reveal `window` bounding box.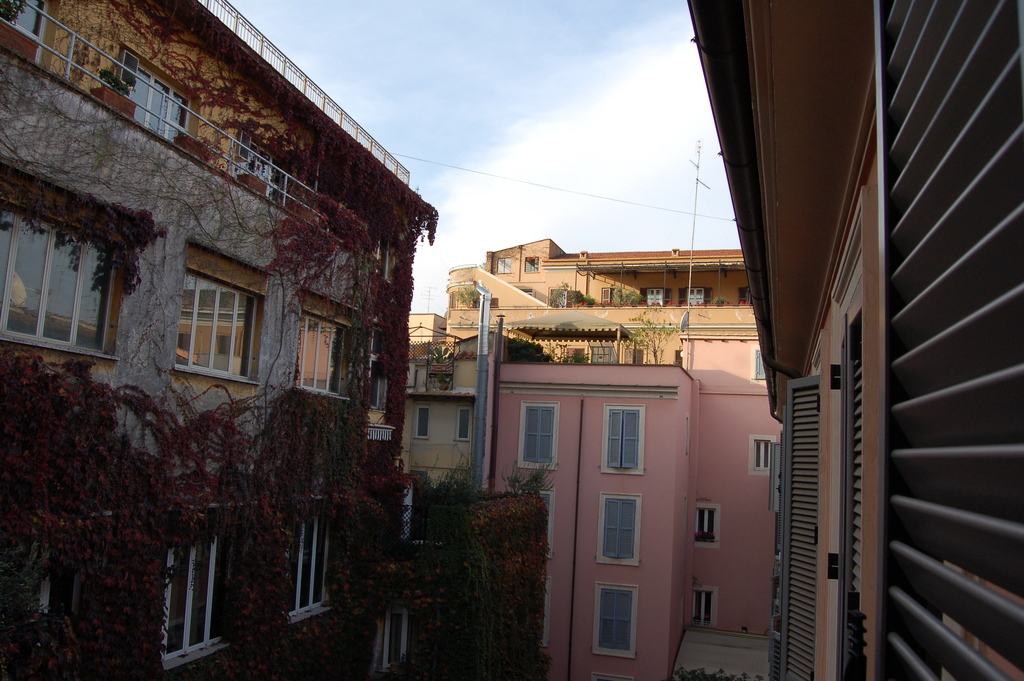
Revealed: box=[379, 605, 426, 670].
